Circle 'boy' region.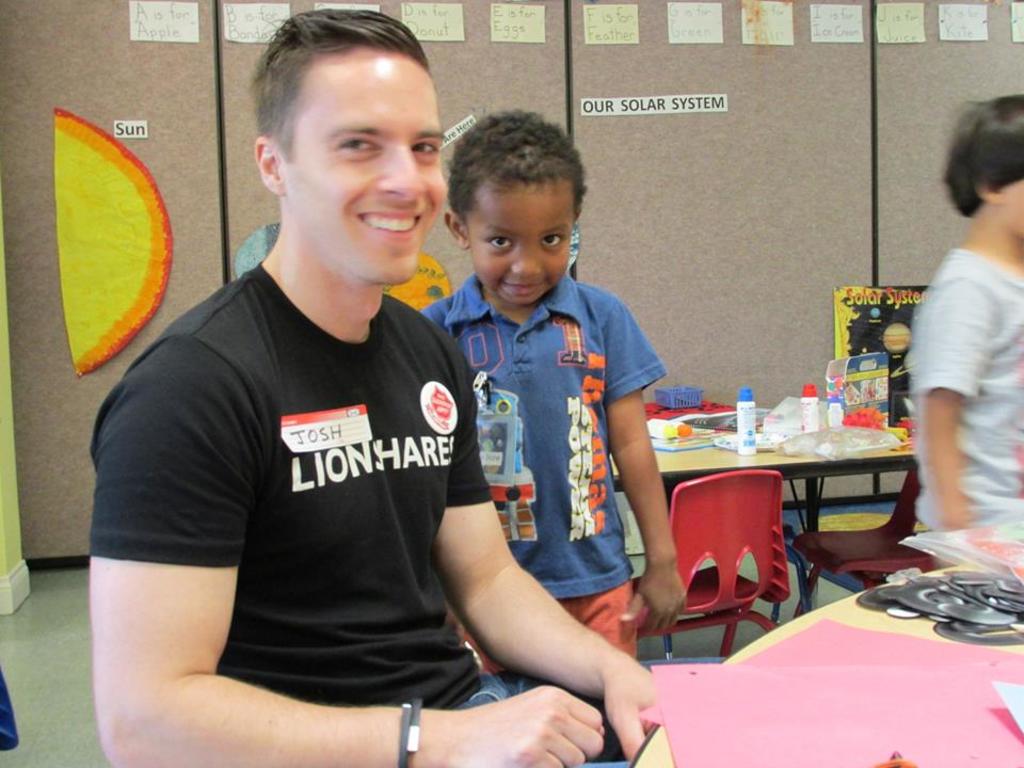
Region: [403,129,670,752].
